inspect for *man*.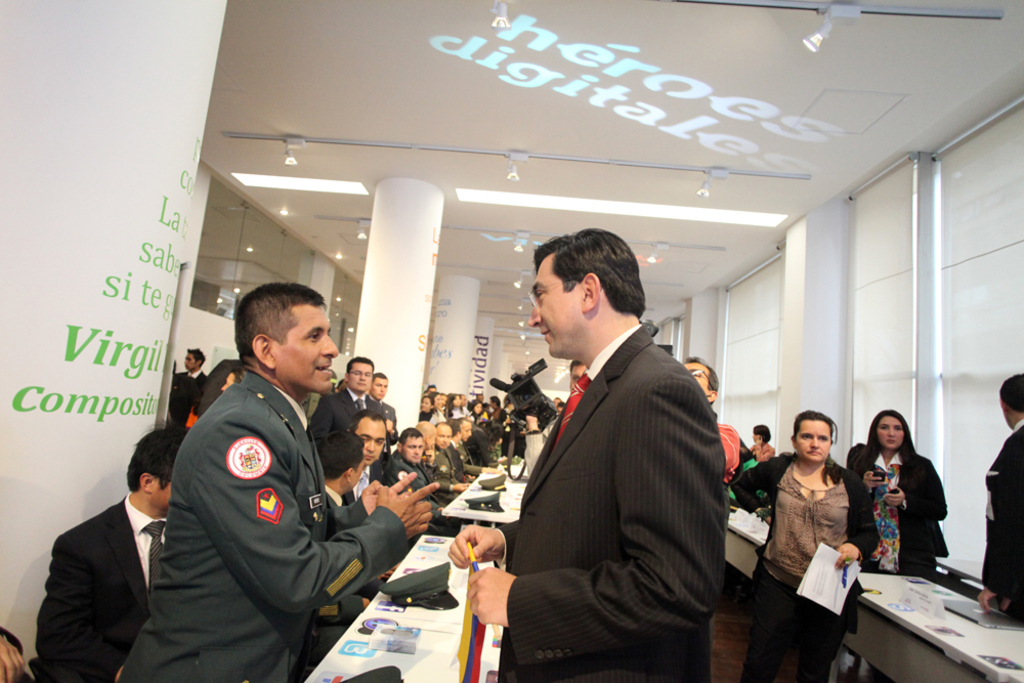
Inspection: [x1=112, y1=283, x2=443, y2=680].
